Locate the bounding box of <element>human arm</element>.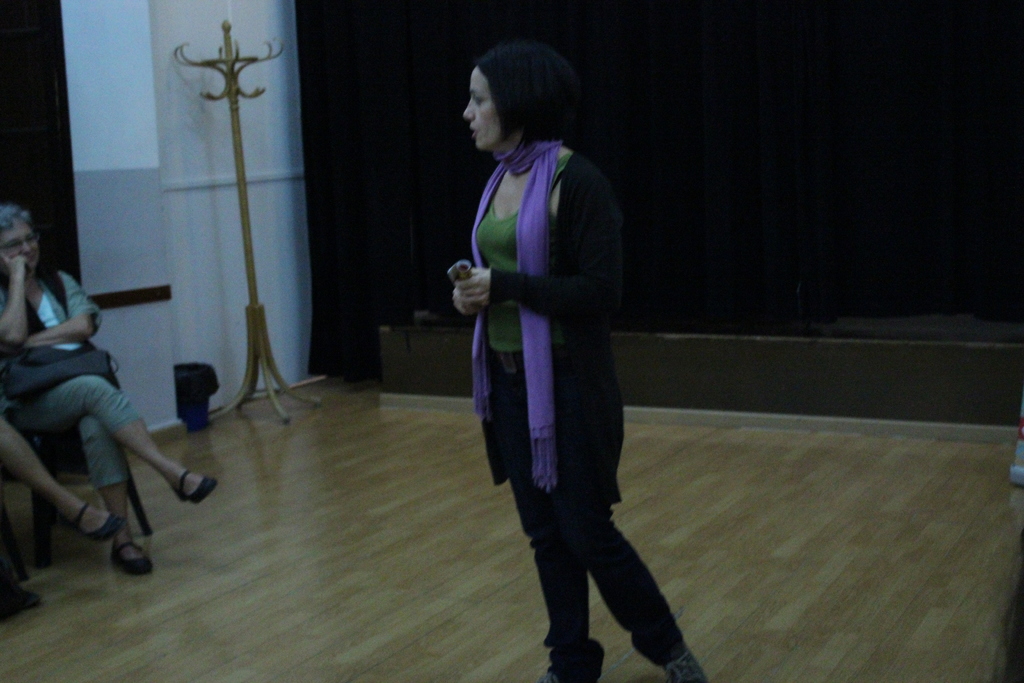
Bounding box: region(19, 276, 108, 349).
